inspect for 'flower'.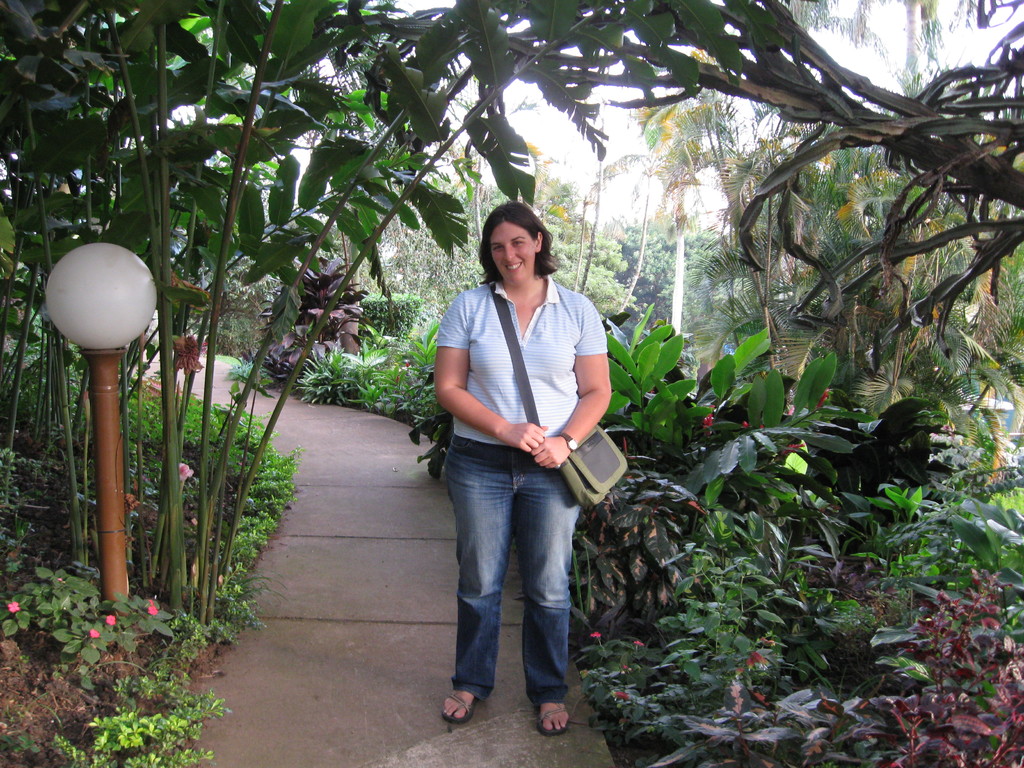
Inspection: {"x1": 752, "y1": 648, "x2": 768, "y2": 669}.
